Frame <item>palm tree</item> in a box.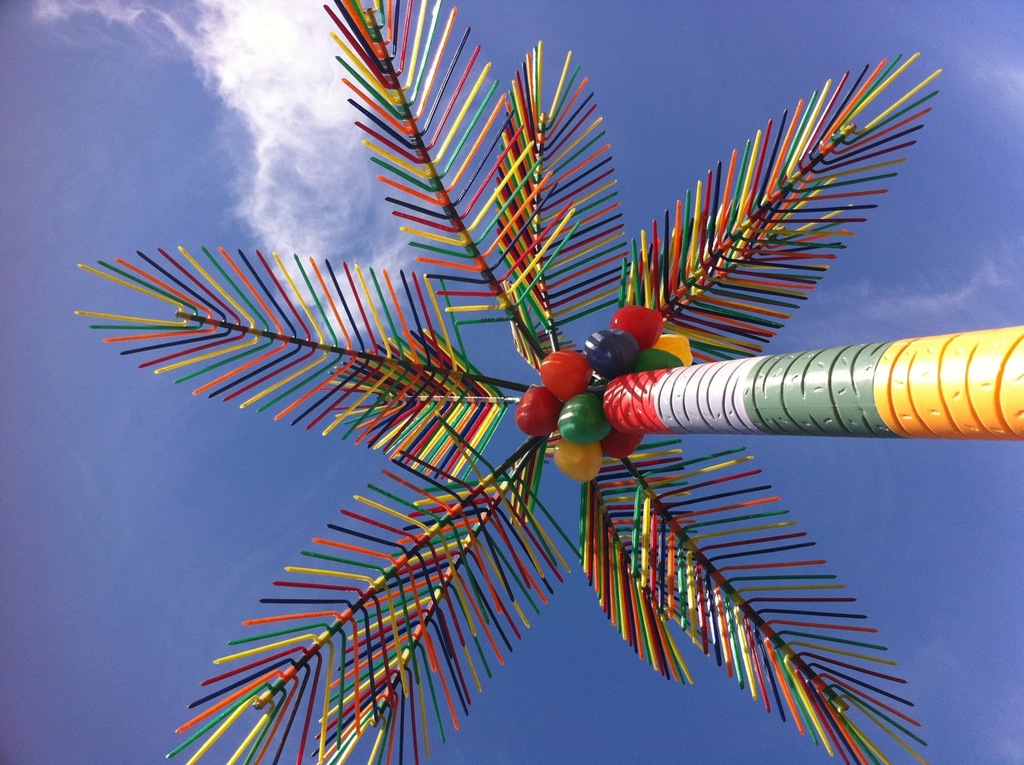
select_region(16, 1, 1022, 763).
